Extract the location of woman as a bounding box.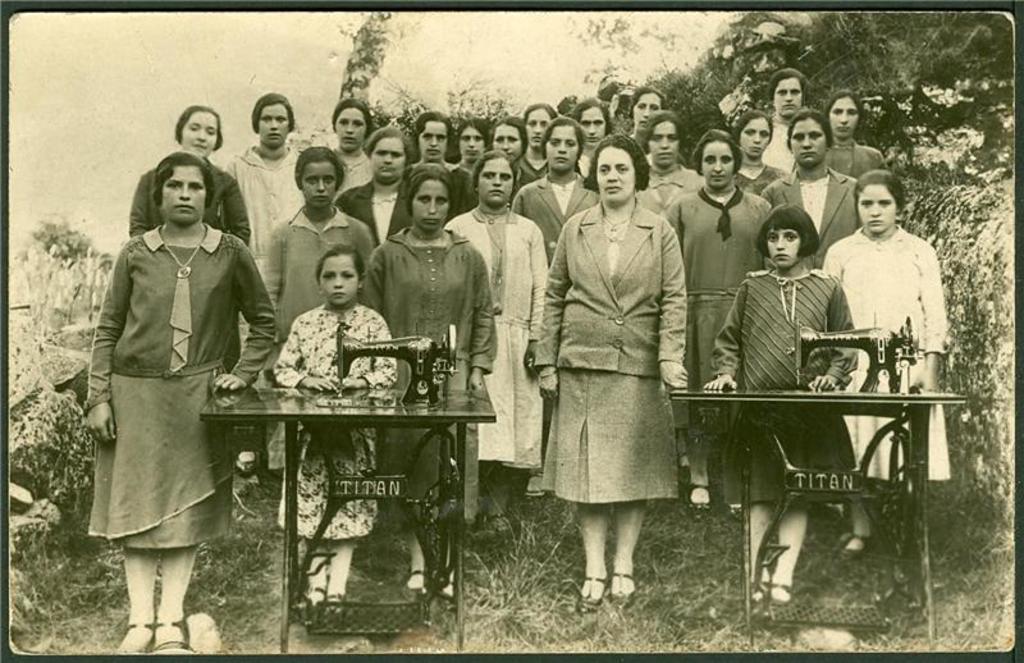
{"left": 632, "top": 110, "right": 705, "bottom": 224}.
